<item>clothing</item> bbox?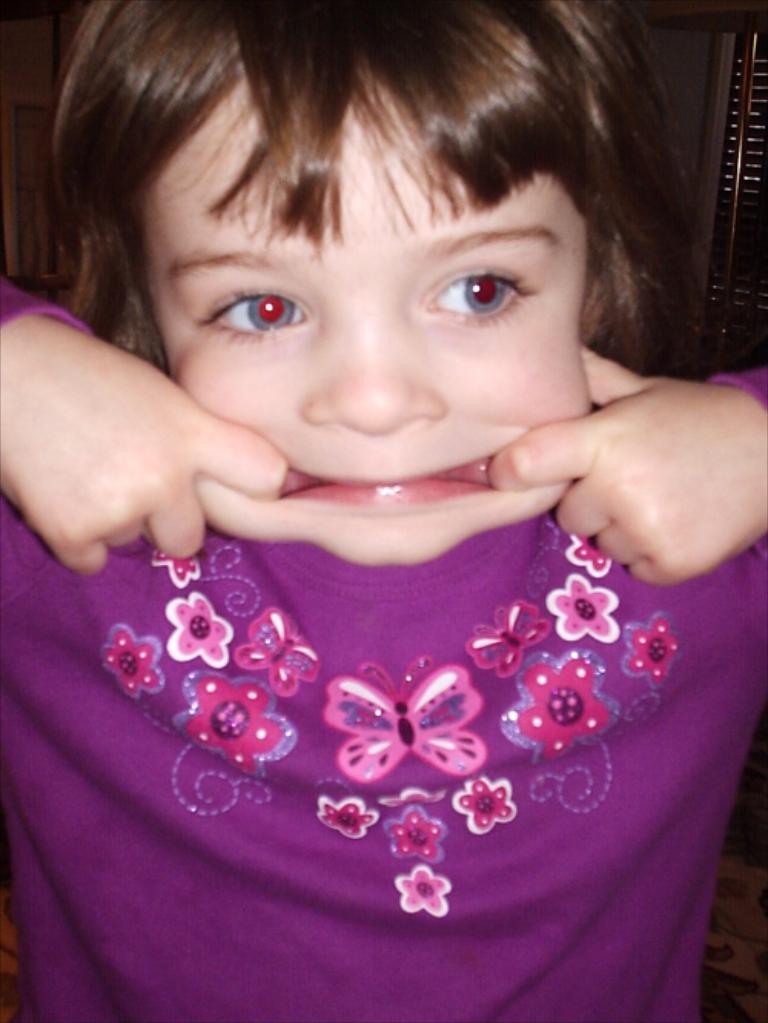
[left=17, top=296, right=765, bottom=975]
